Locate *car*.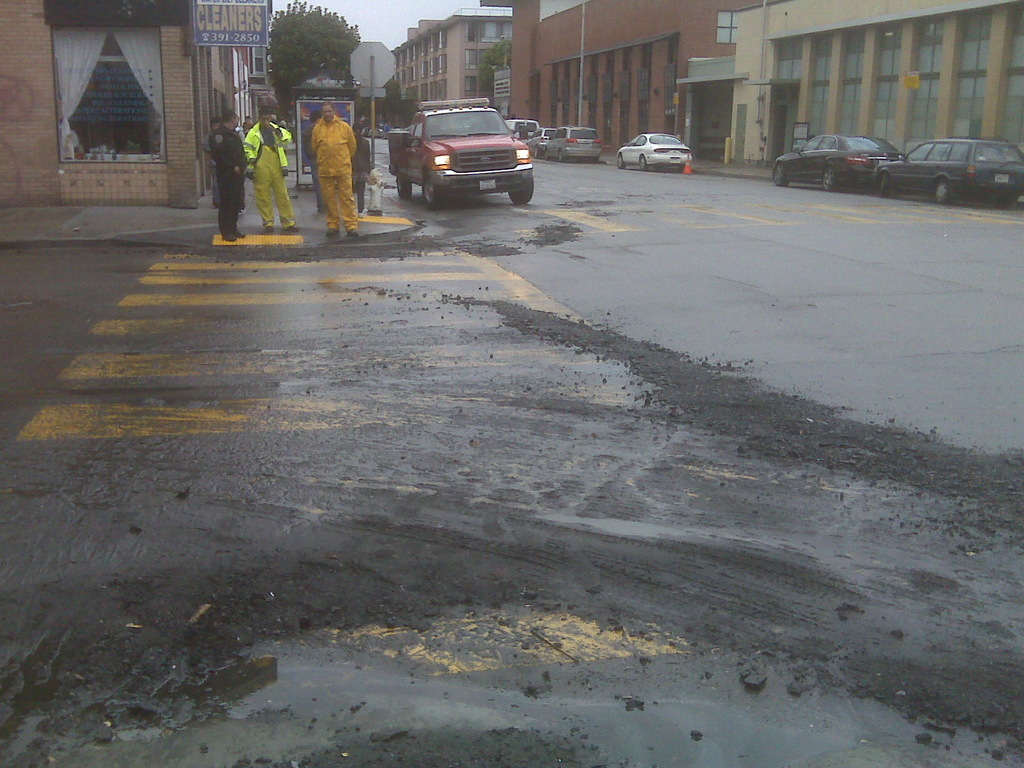
Bounding box: 876 134 1023 205.
